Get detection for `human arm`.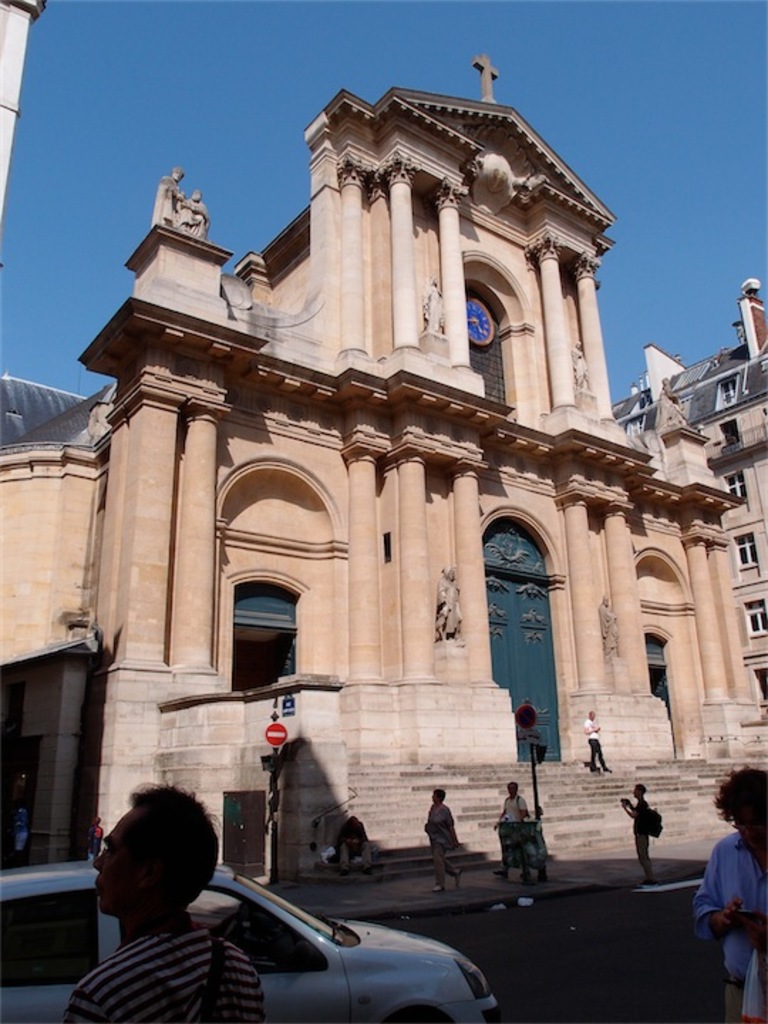
Detection: <region>492, 802, 503, 832</region>.
